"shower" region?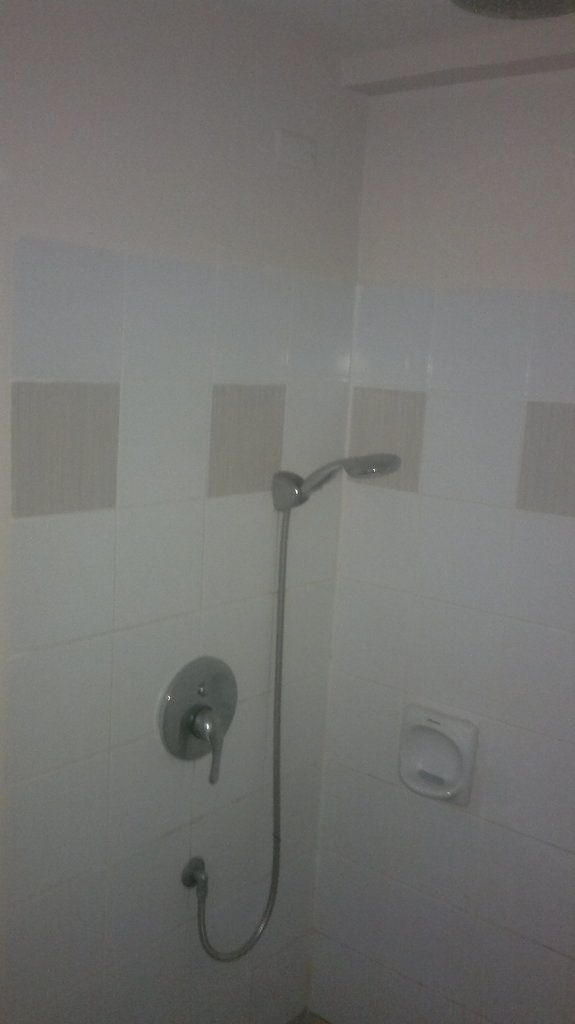
(left=271, top=452, right=401, bottom=515)
